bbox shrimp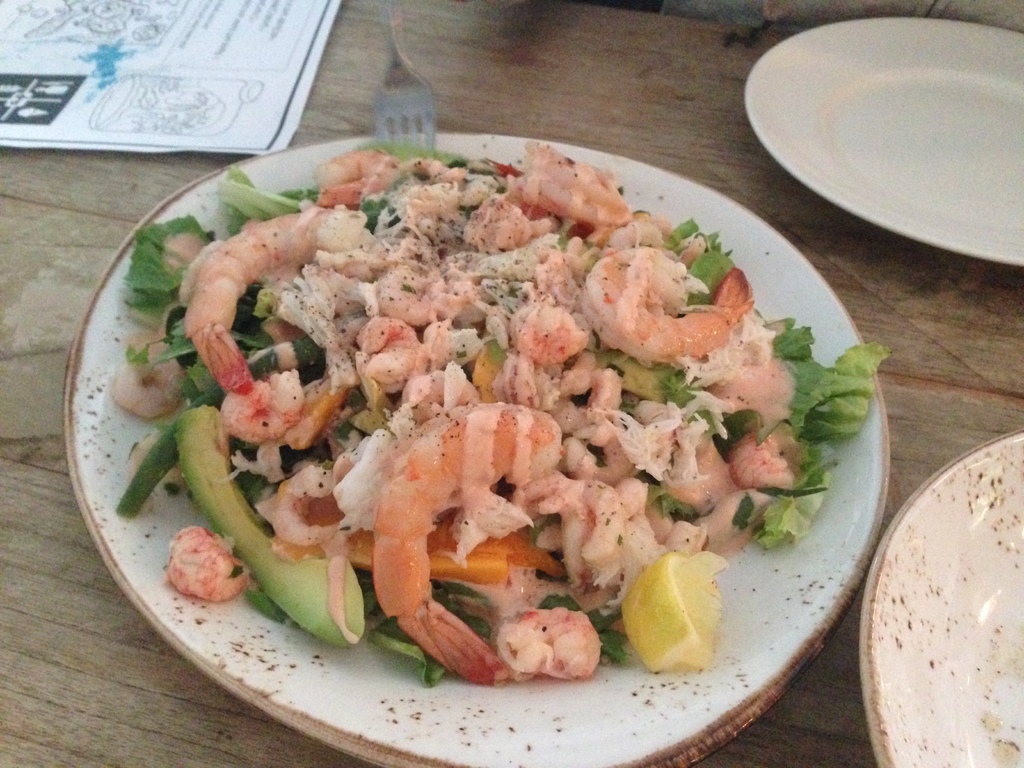
l=370, t=399, r=563, b=684
